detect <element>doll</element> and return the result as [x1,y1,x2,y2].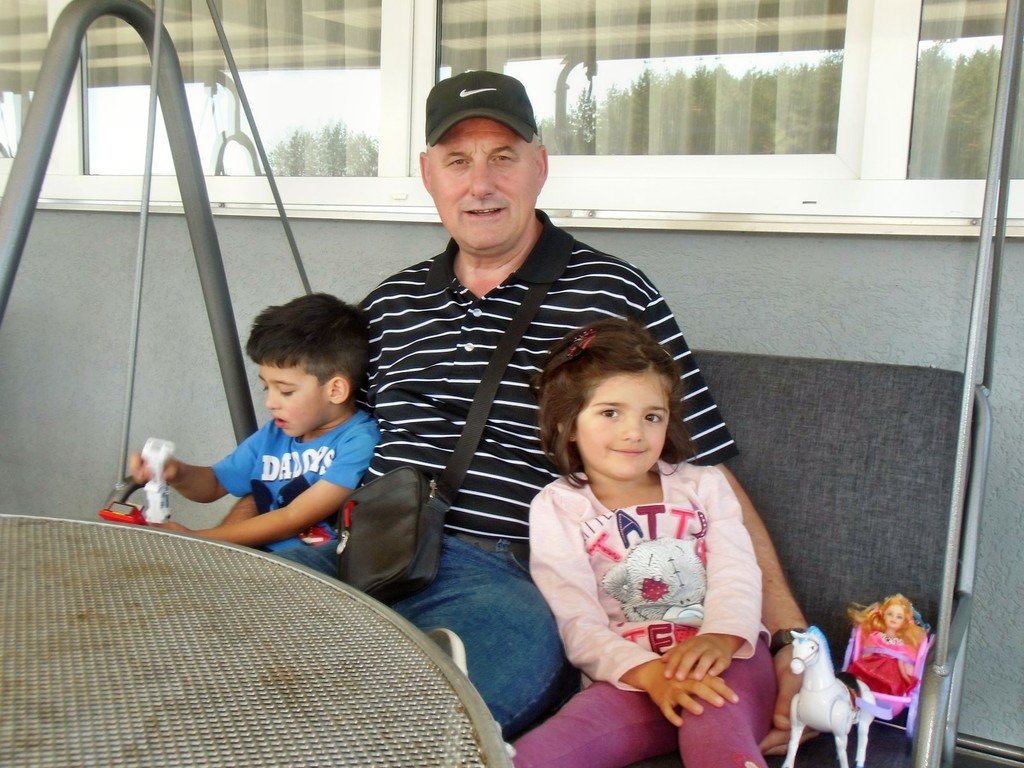
[813,594,951,712].
